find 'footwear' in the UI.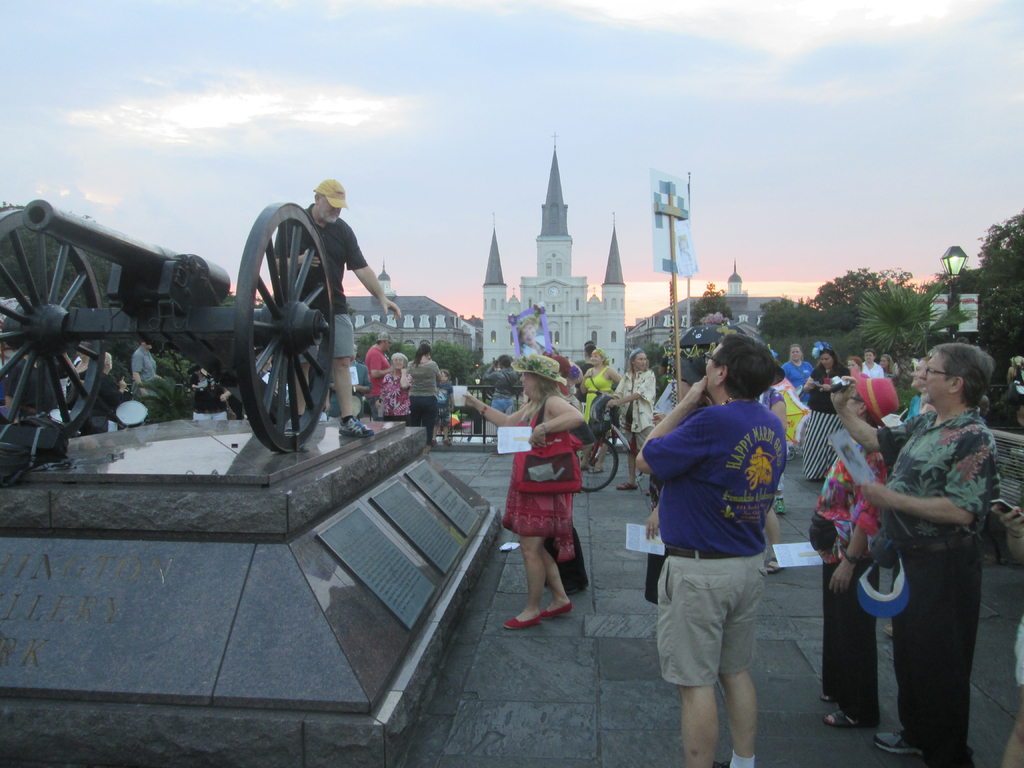
UI element at crop(770, 498, 787, 514).
